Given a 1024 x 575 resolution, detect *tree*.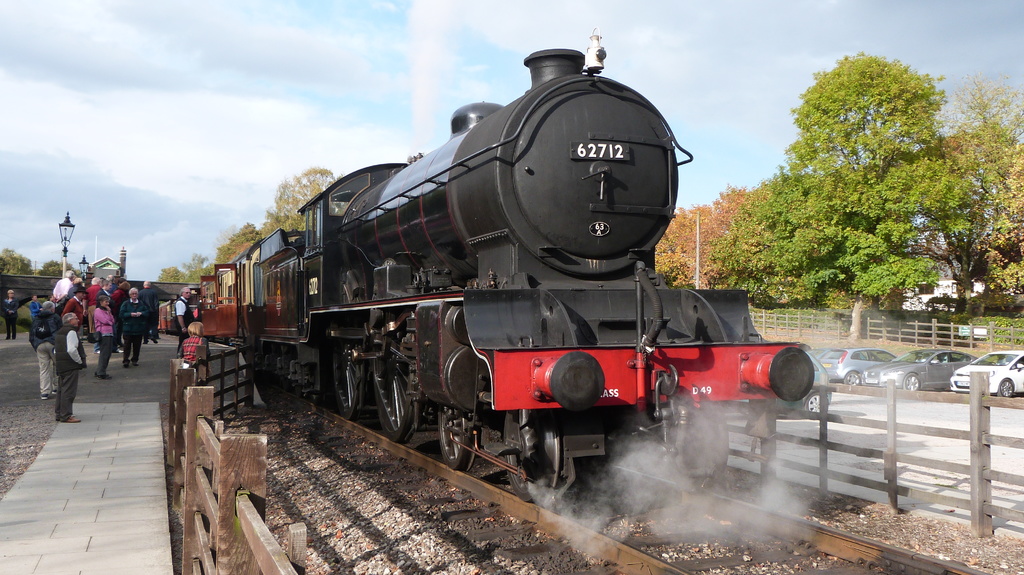
bbox=(40, 255, 65, 281).
